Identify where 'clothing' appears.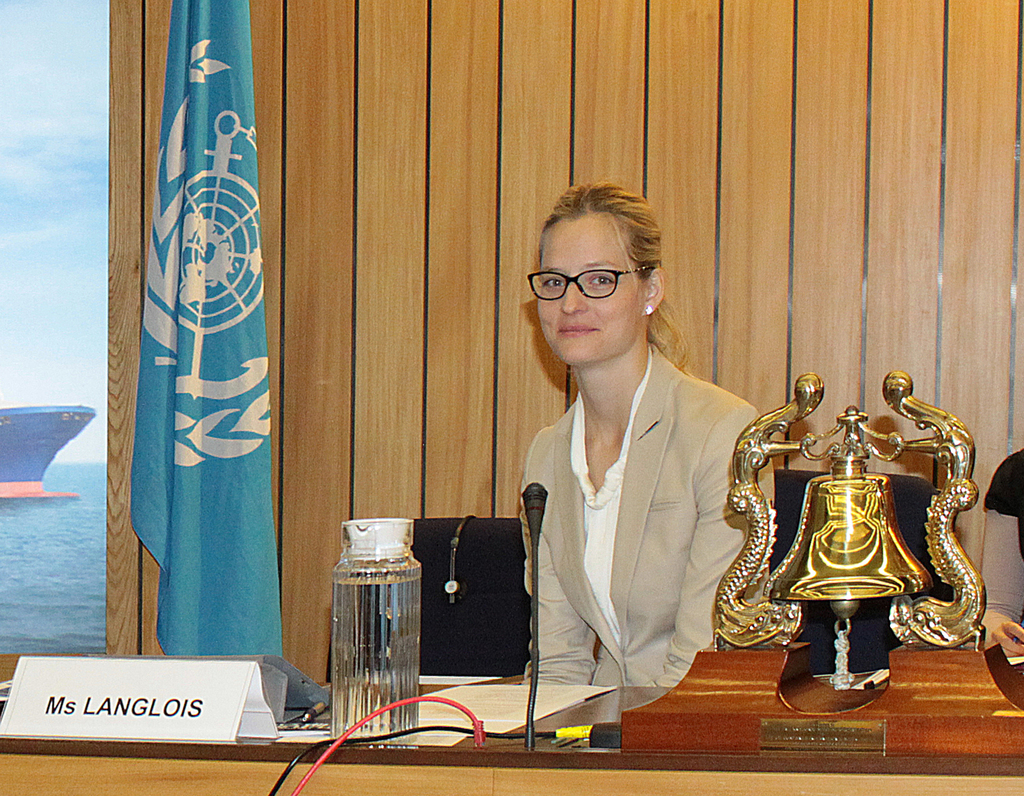
Appears at crop(518, 337, 777, 689).
